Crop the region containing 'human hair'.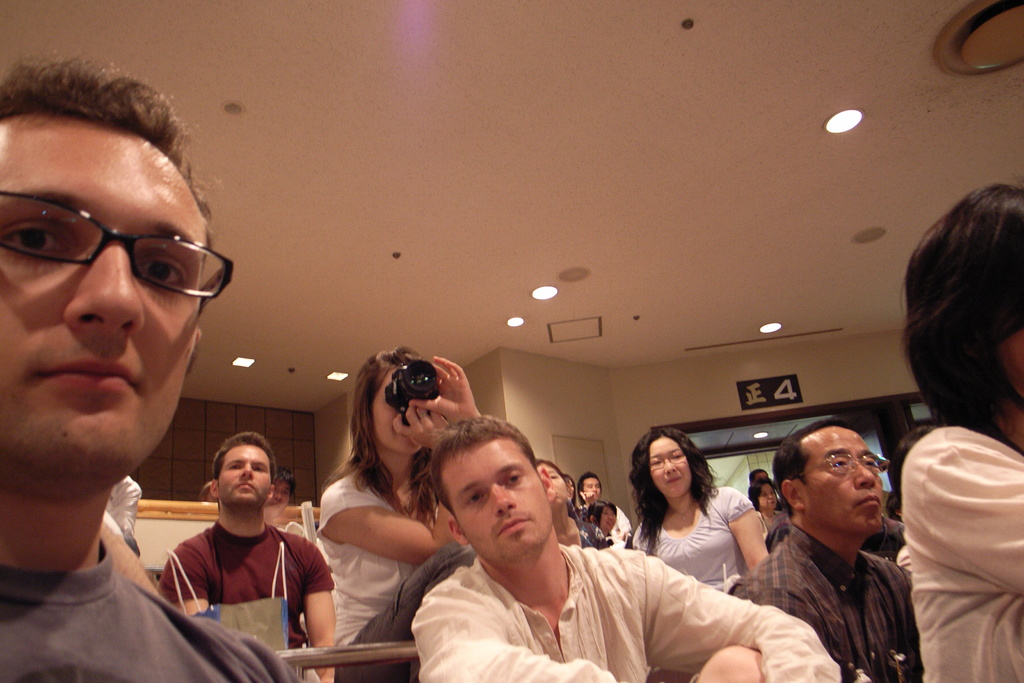
Crop region: rect(319, 346, 425, 512).
